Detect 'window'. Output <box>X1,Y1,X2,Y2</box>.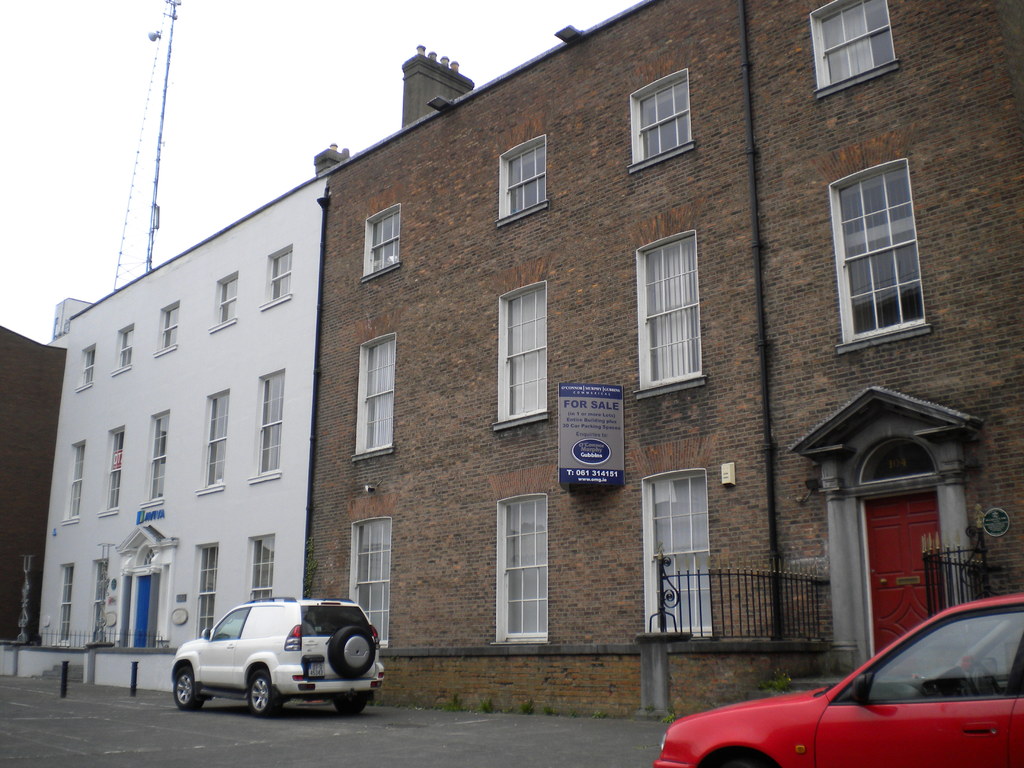
<box>140,409,172,506</box>.
